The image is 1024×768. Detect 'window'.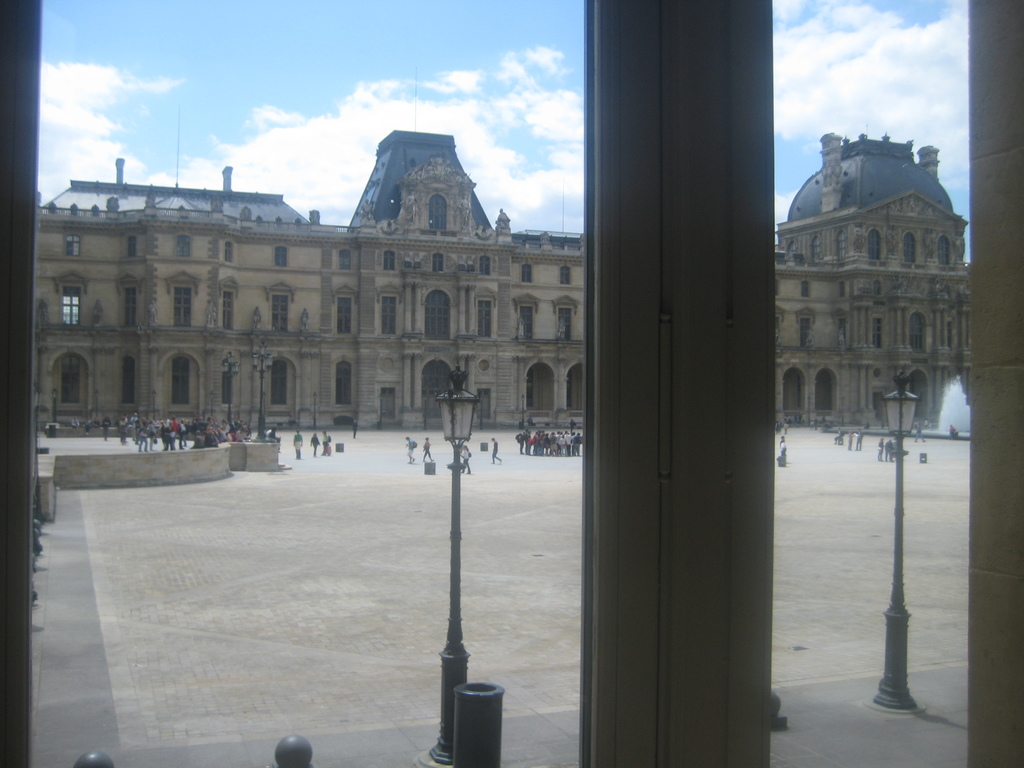
Detection: left=339, top=246, right=348, bottom=271.
